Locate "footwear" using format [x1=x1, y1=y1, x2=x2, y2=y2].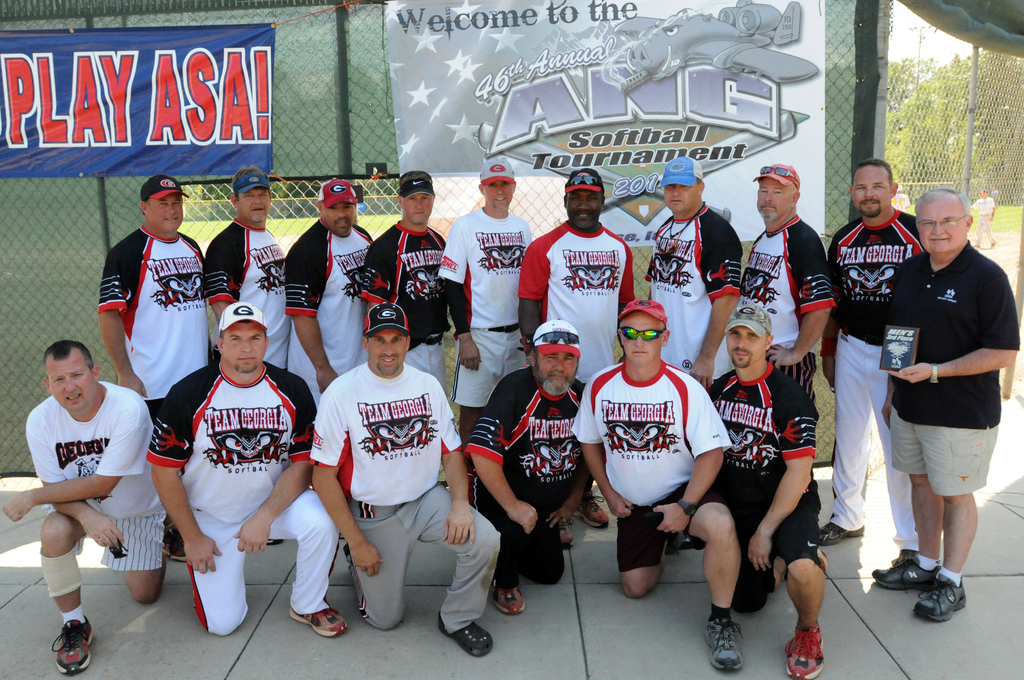
[x1=560, y1=520, x2=581, y2=546].
